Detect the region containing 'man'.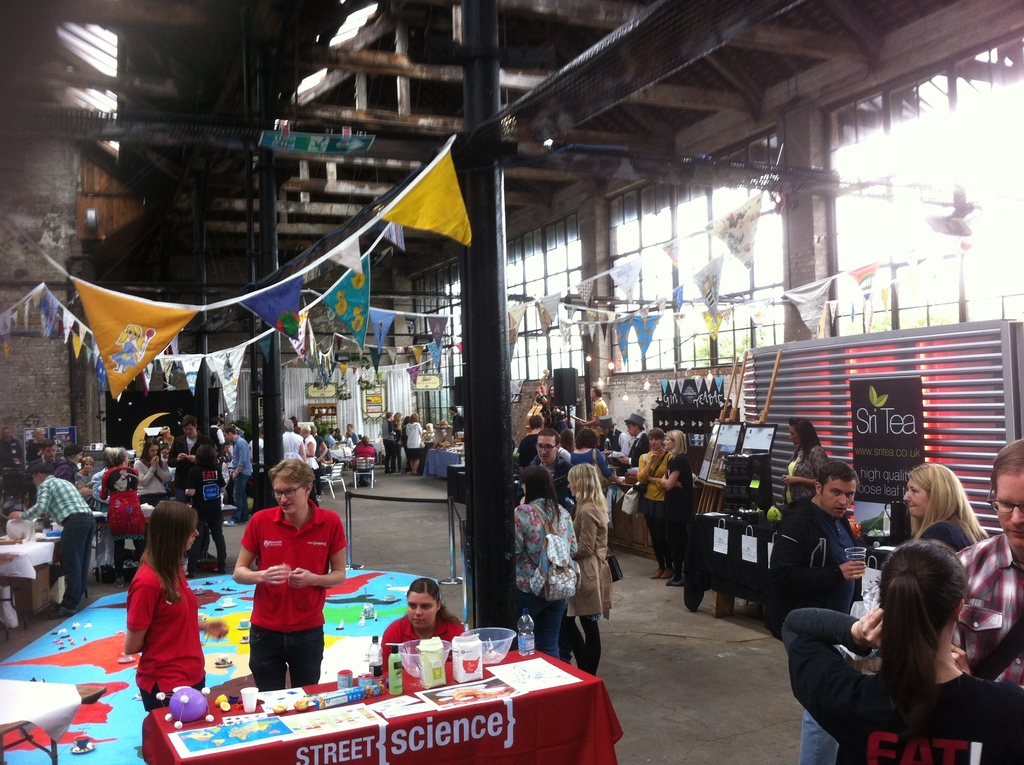
[956,438,1023,689].
